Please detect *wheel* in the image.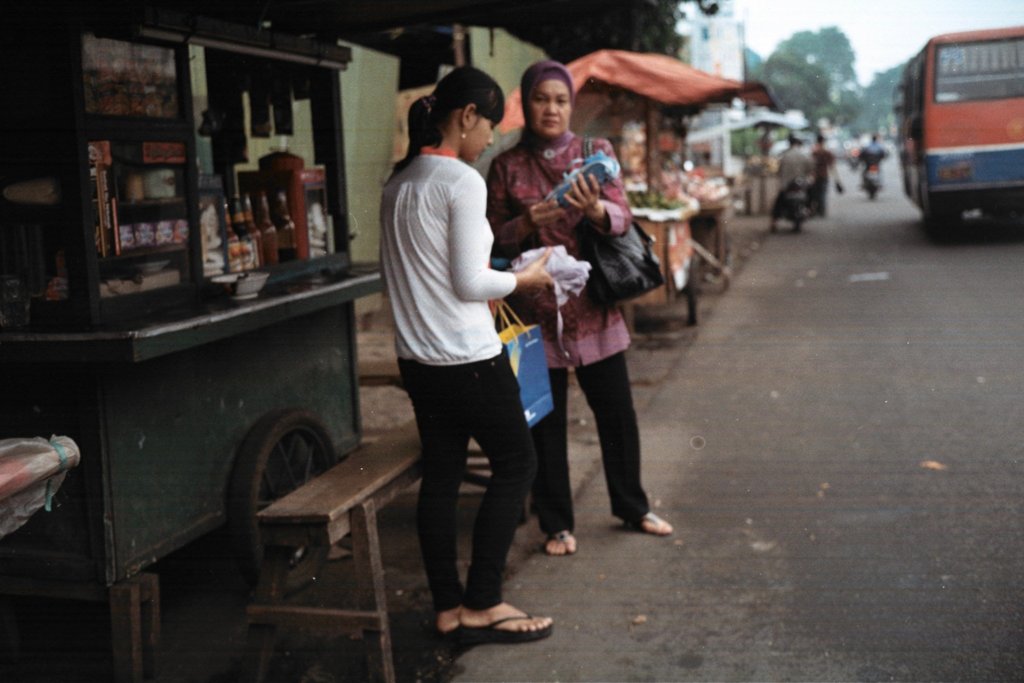
(920, 190, 954, 245).
